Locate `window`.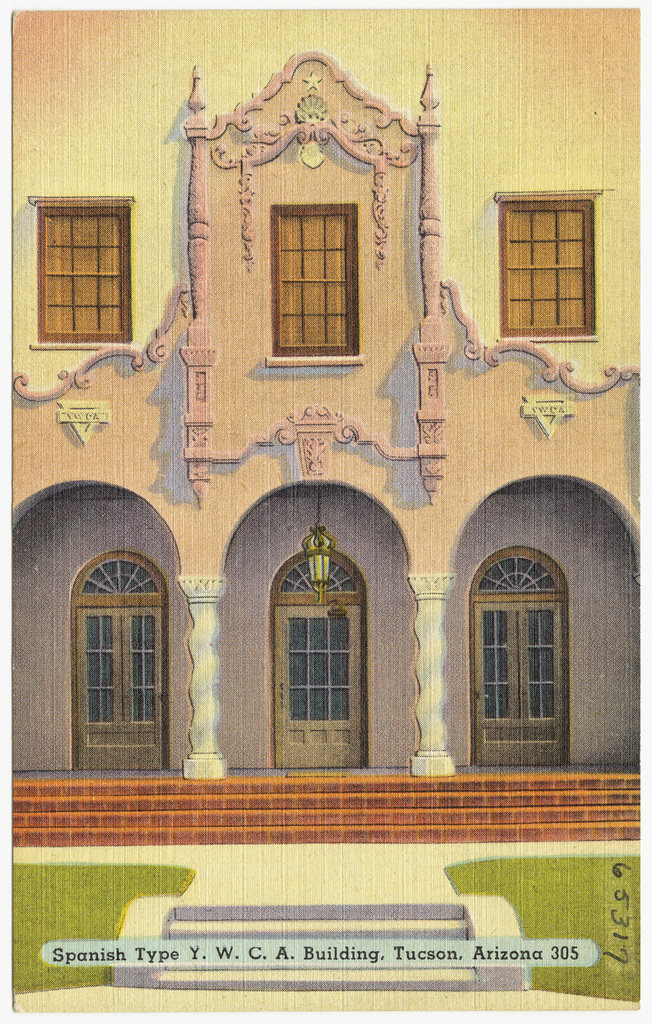
Bounding box: 485/172/616/344.
